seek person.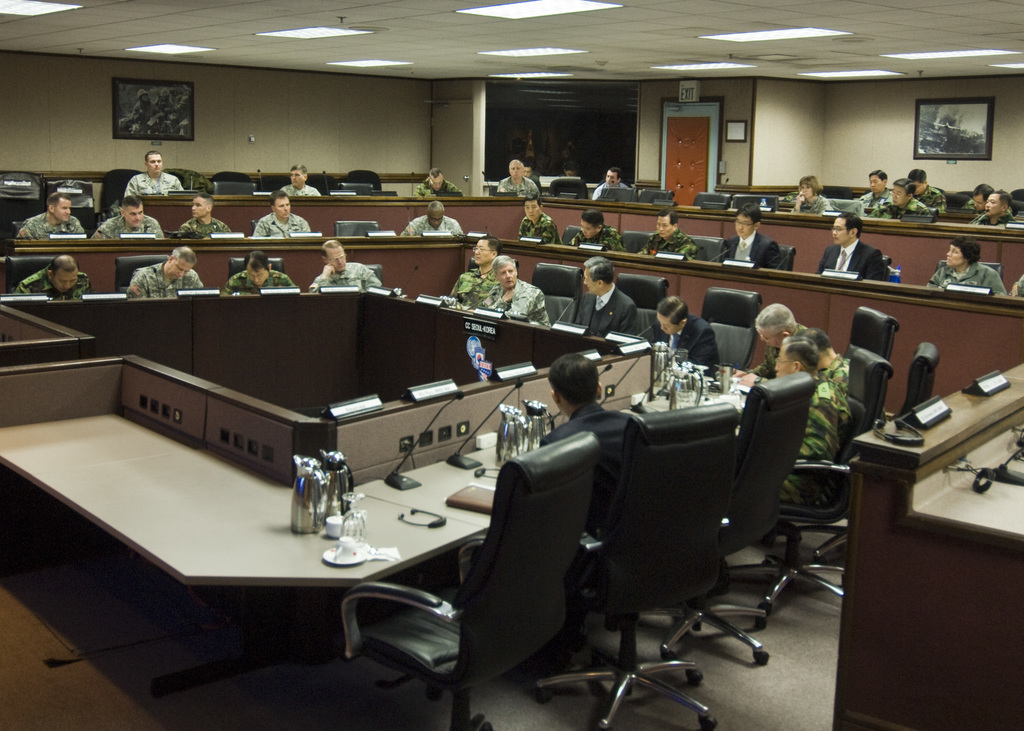
417:162:463:197.
